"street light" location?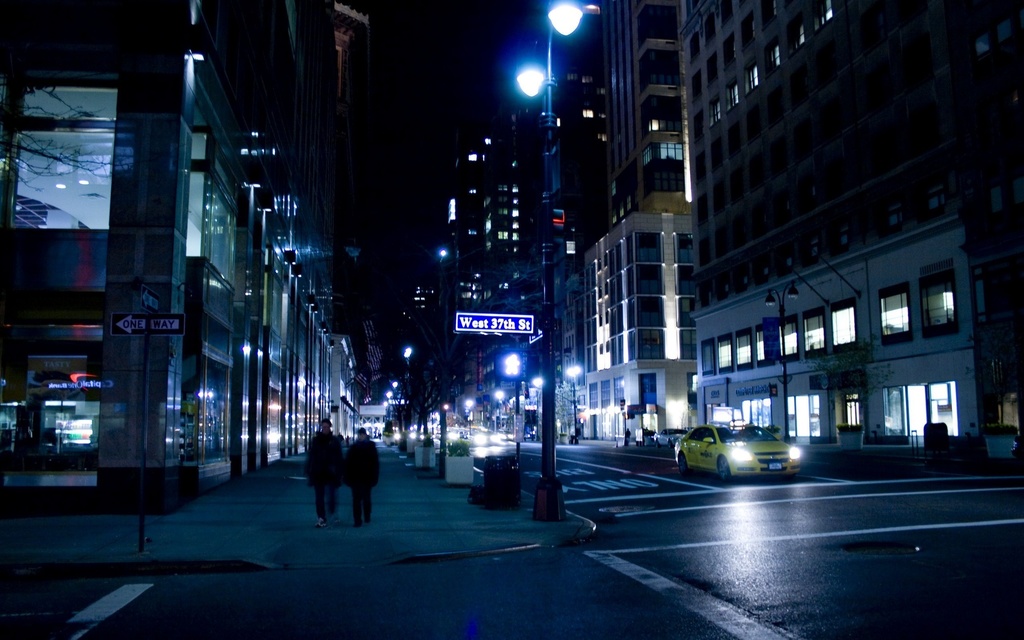
x1=403 y1=343 x2=416 y2=358
